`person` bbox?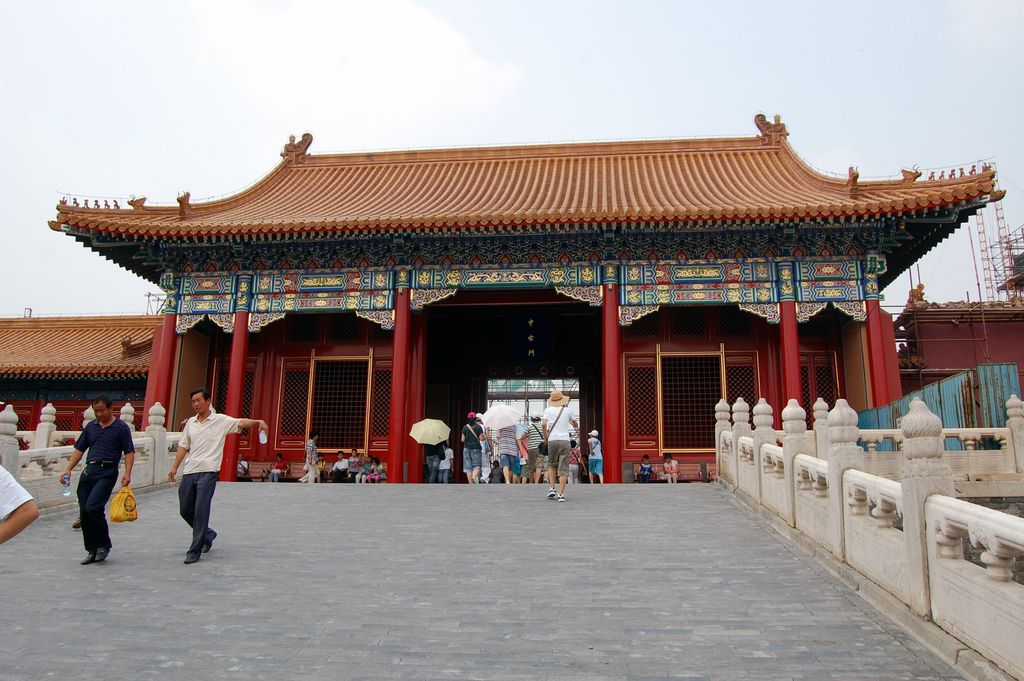
296, 429, 318, 487
